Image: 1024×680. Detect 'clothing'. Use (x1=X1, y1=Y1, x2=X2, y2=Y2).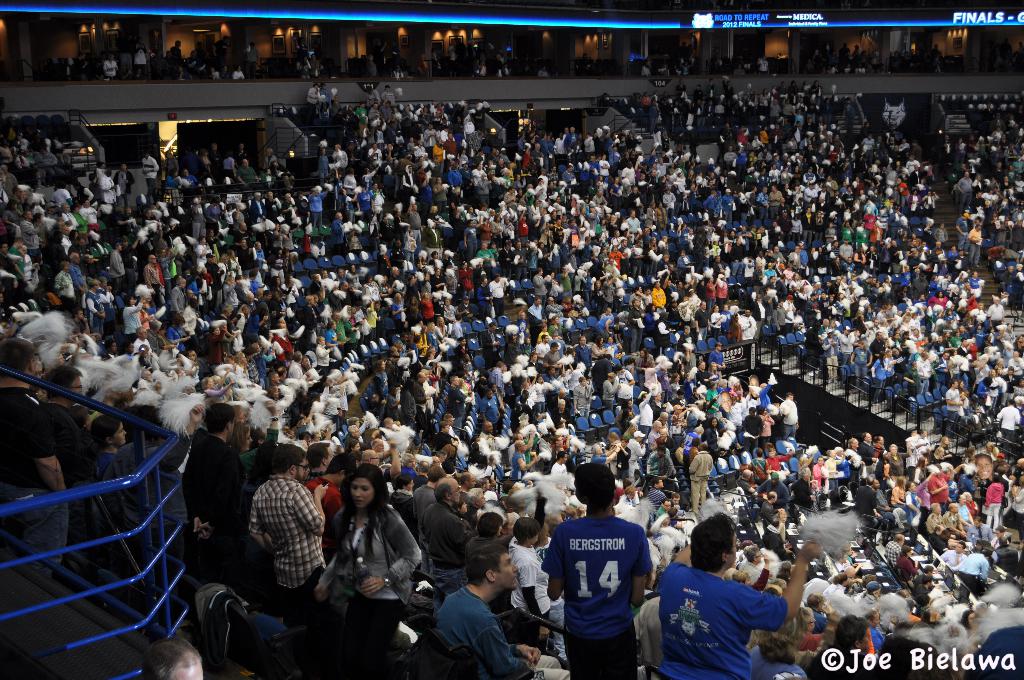
(x1=465, y1=446, x2=493, y2=478).
